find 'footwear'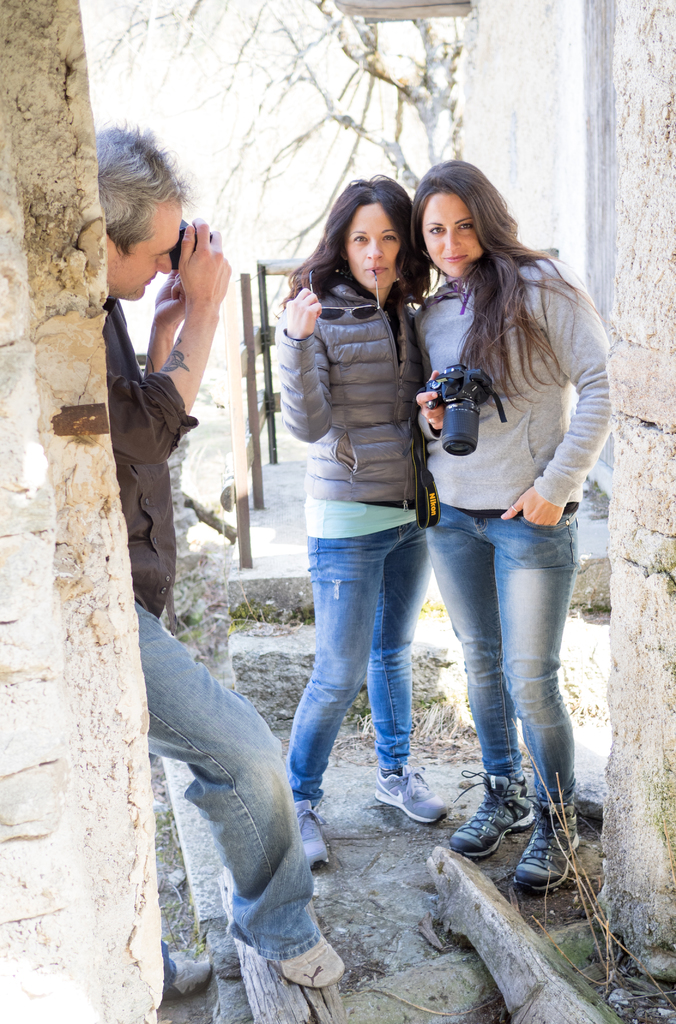
[left=276, top=940, right=340, bottom=989]
